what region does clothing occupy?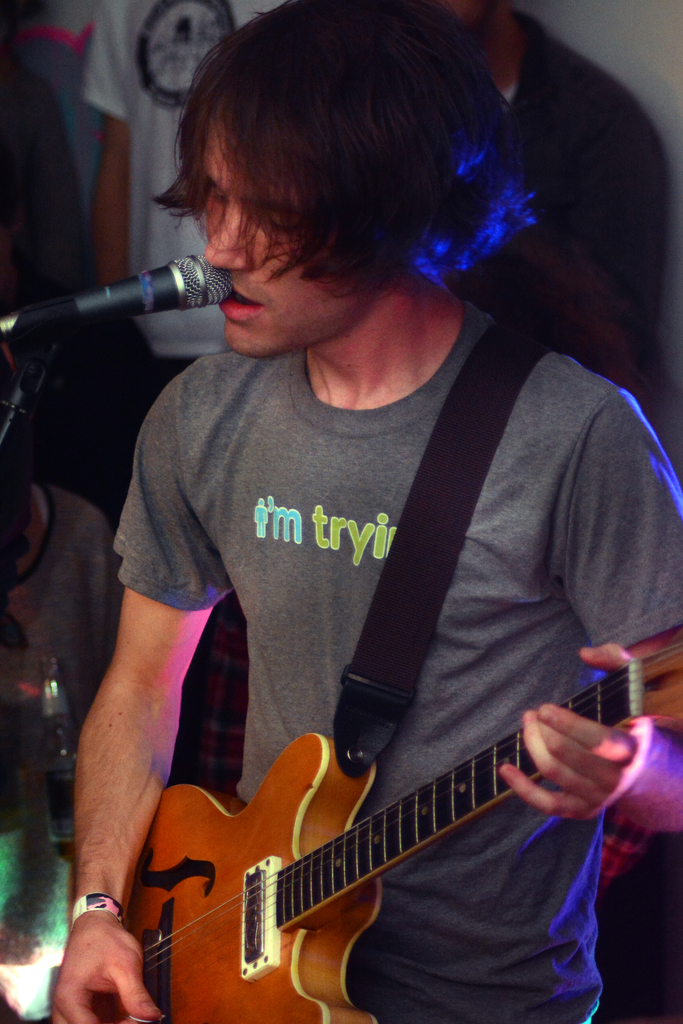
left=112, top=279, right=615, bottom=1018.
